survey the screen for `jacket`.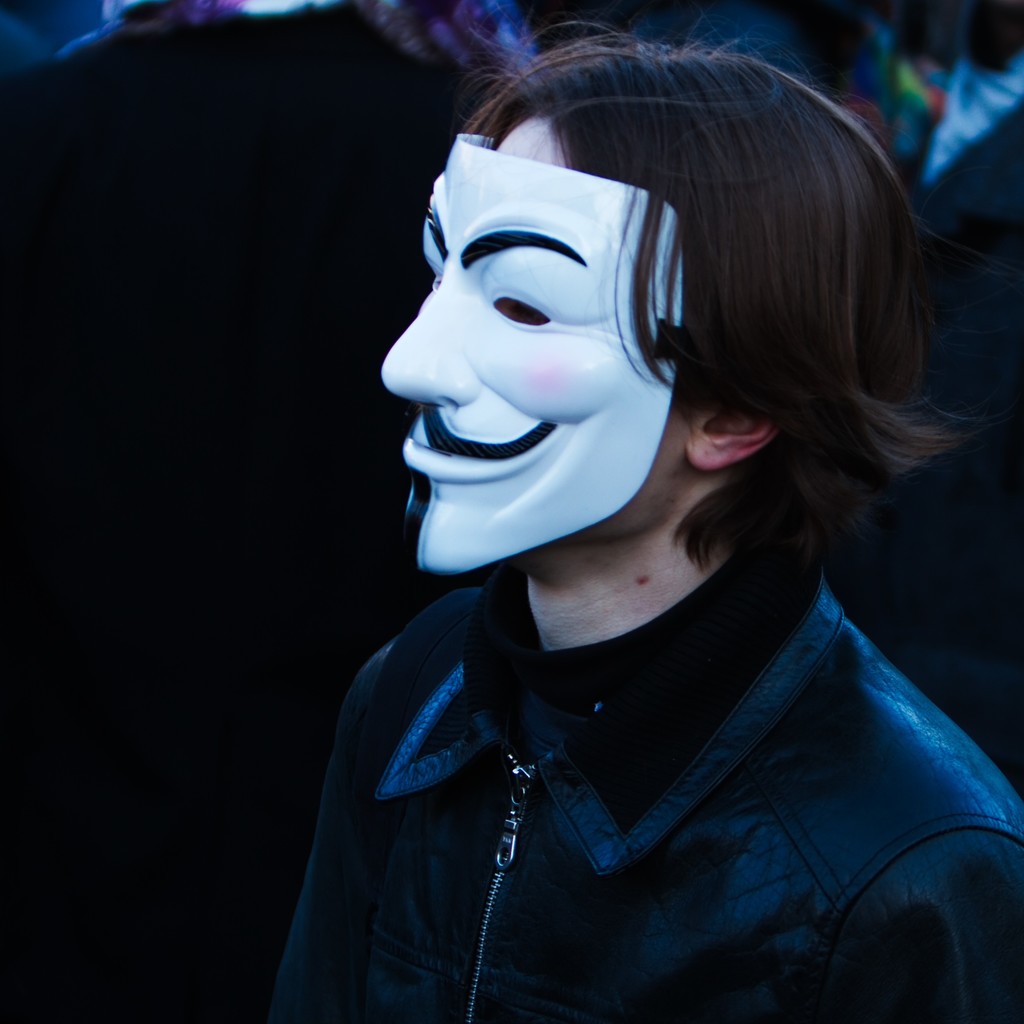
Survey found: (210, 571, 942, 1023).
